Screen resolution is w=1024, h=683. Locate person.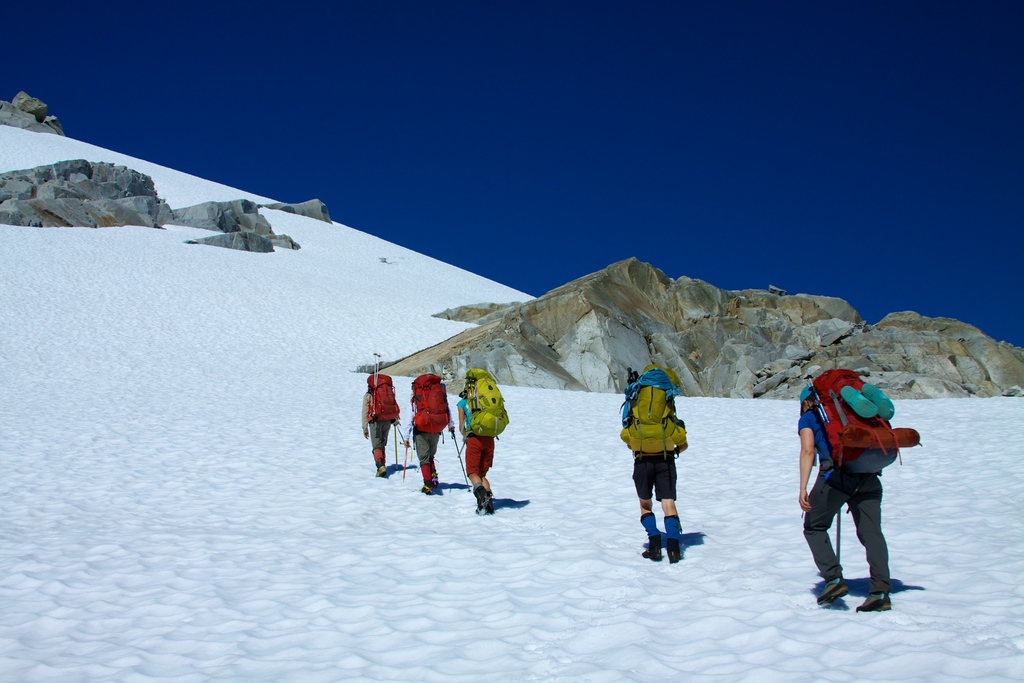
region(454, 378, 502, 517).
